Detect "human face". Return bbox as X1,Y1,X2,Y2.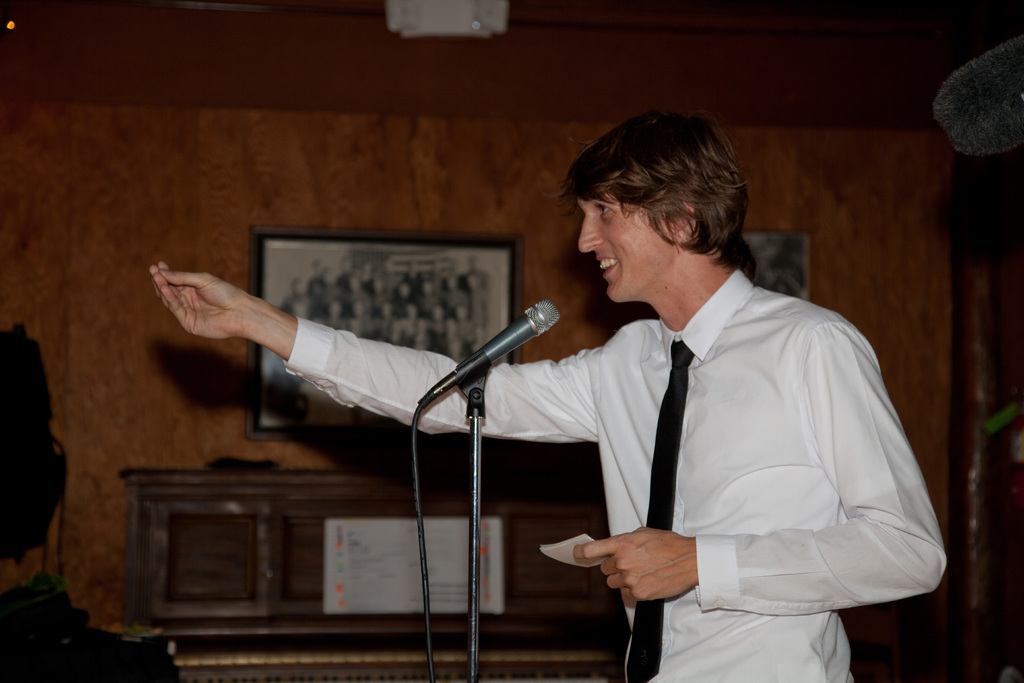
580,192,673,302.
